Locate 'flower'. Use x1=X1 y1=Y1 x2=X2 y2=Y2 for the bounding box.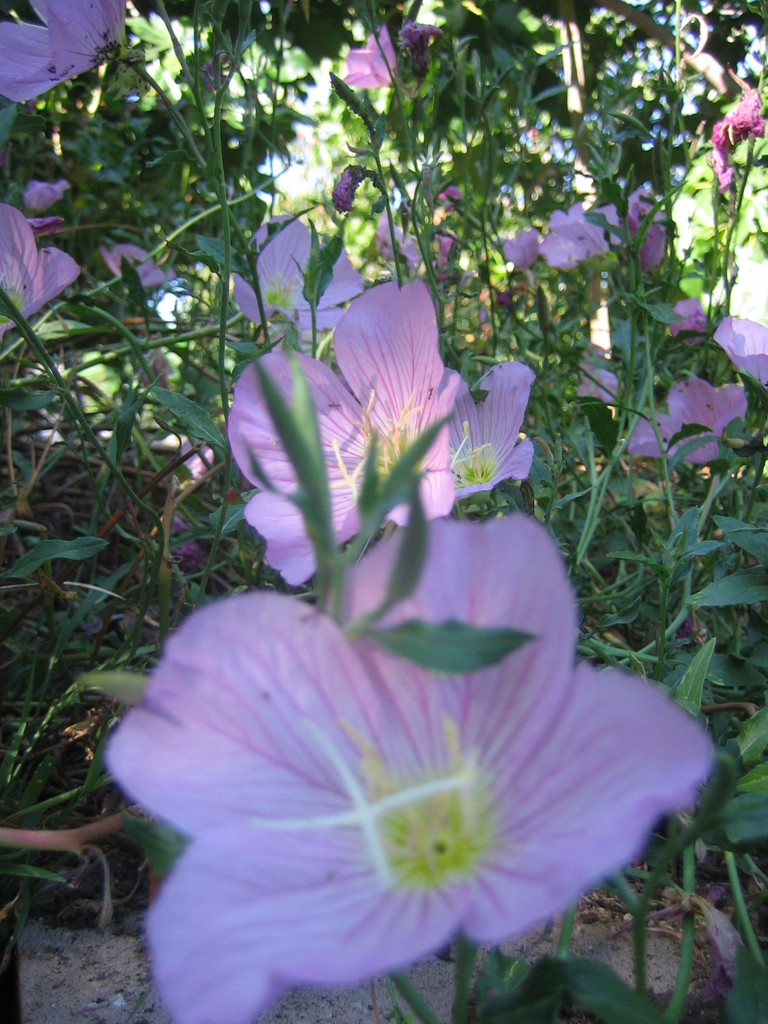
x1=100 y1=515 x2=708 y2=1023.
